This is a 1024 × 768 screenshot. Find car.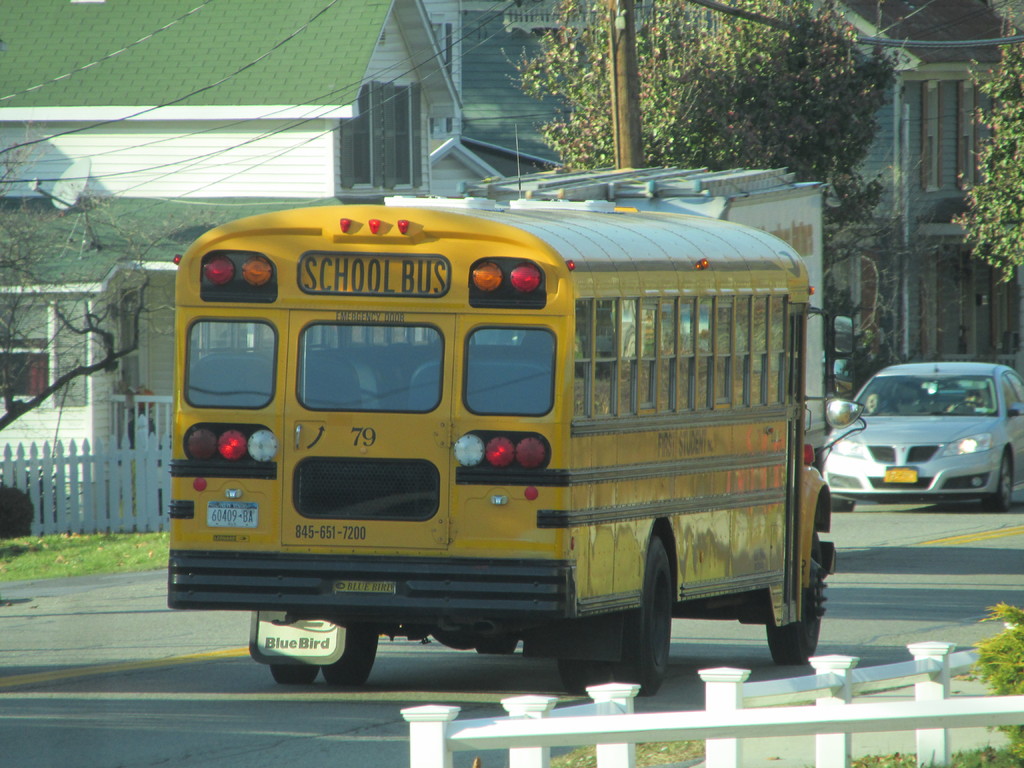
Bounding box: bbox=(822, 351, 1023, 509).
